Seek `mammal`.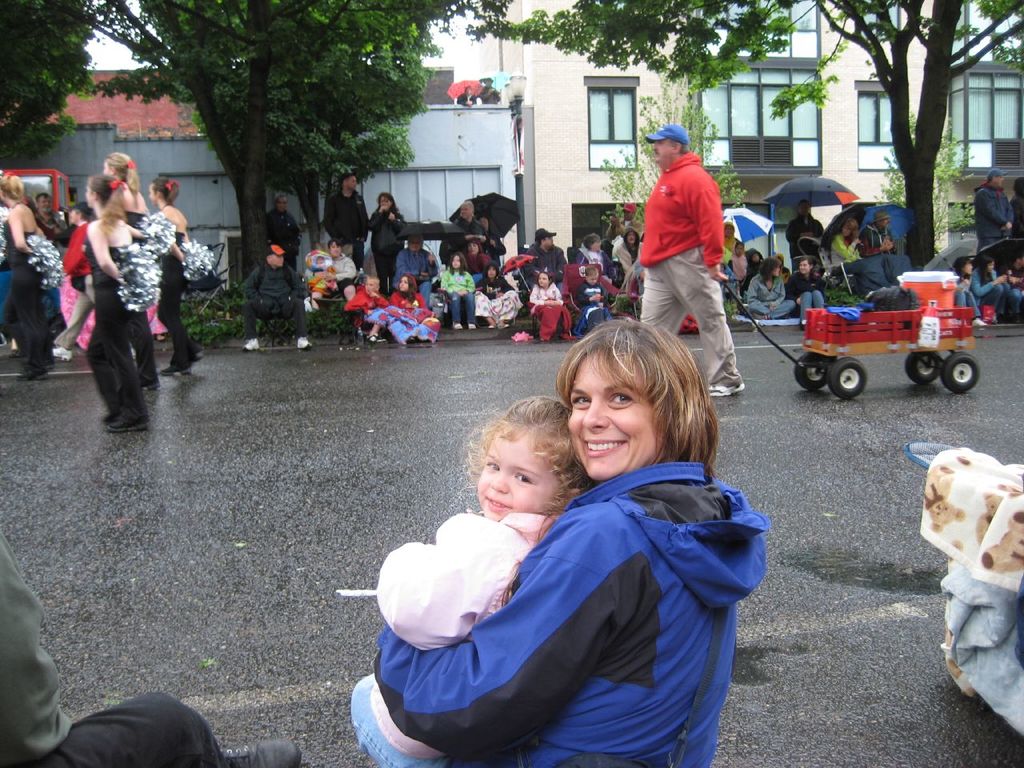
[left=344, top=276, right=390, bottom=340].
